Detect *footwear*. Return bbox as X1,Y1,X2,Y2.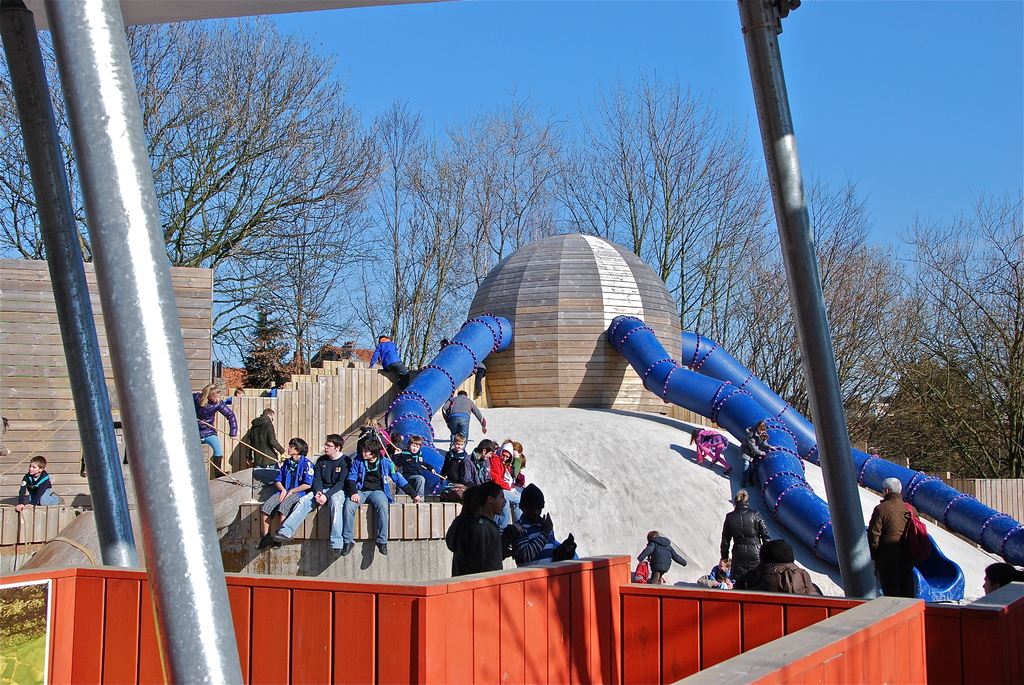
257,535,275,548.
